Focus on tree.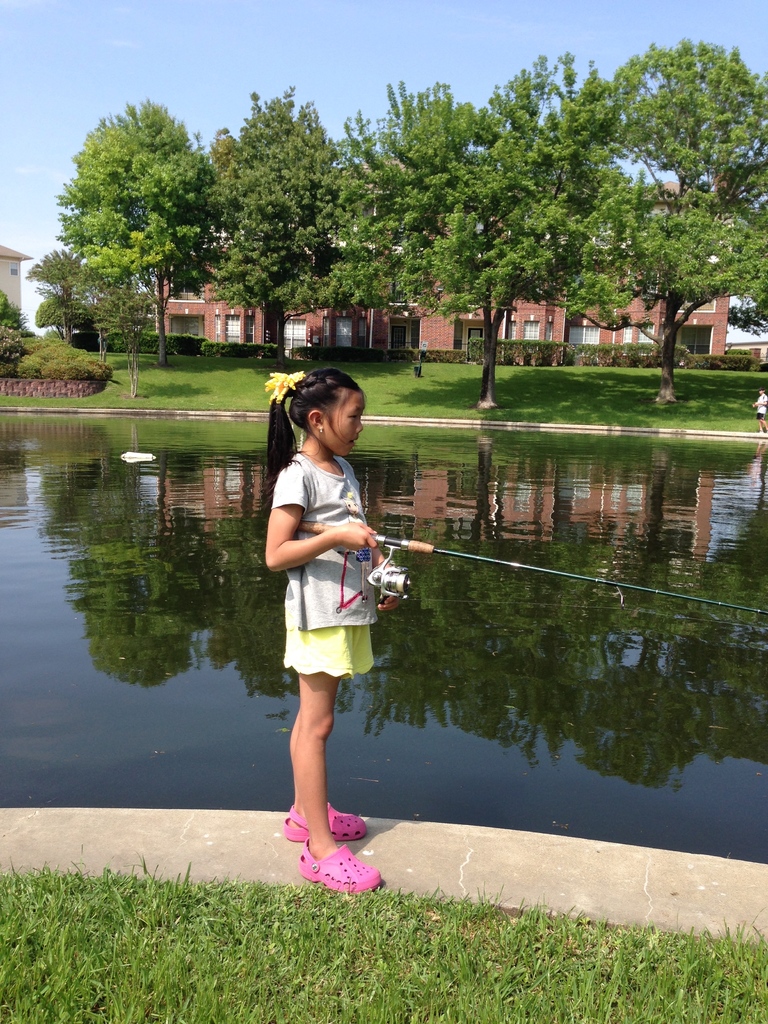
Focused at crop(22, 243, 95, 348).
